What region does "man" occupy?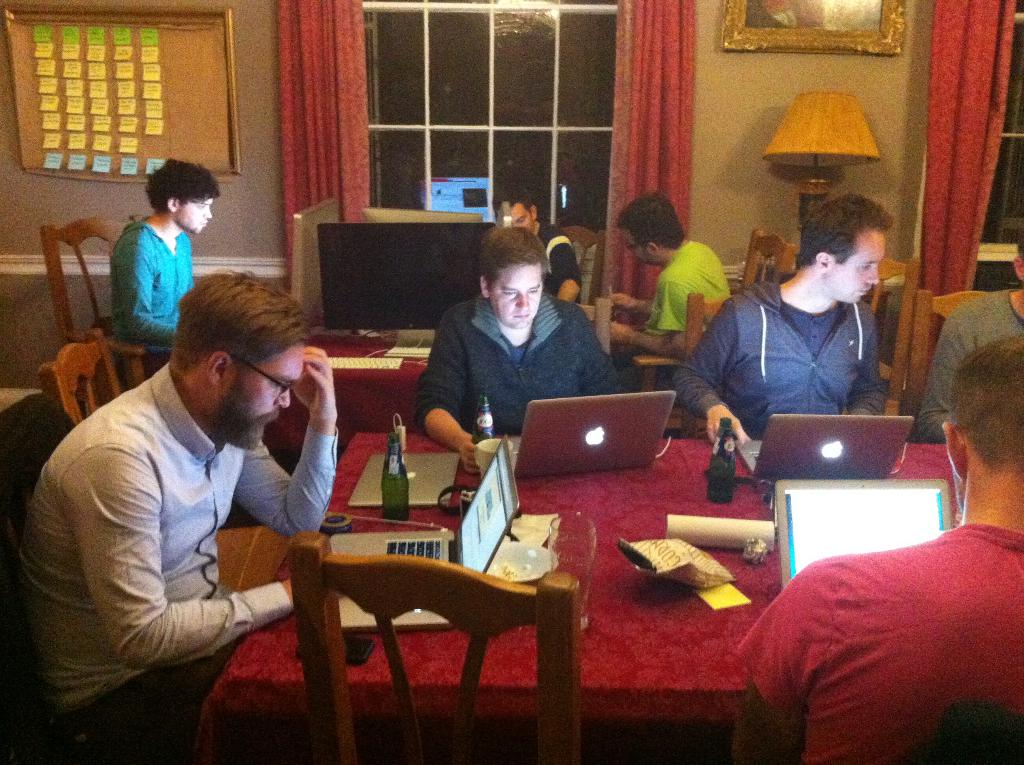
detection(109, 151, 218, 351).
